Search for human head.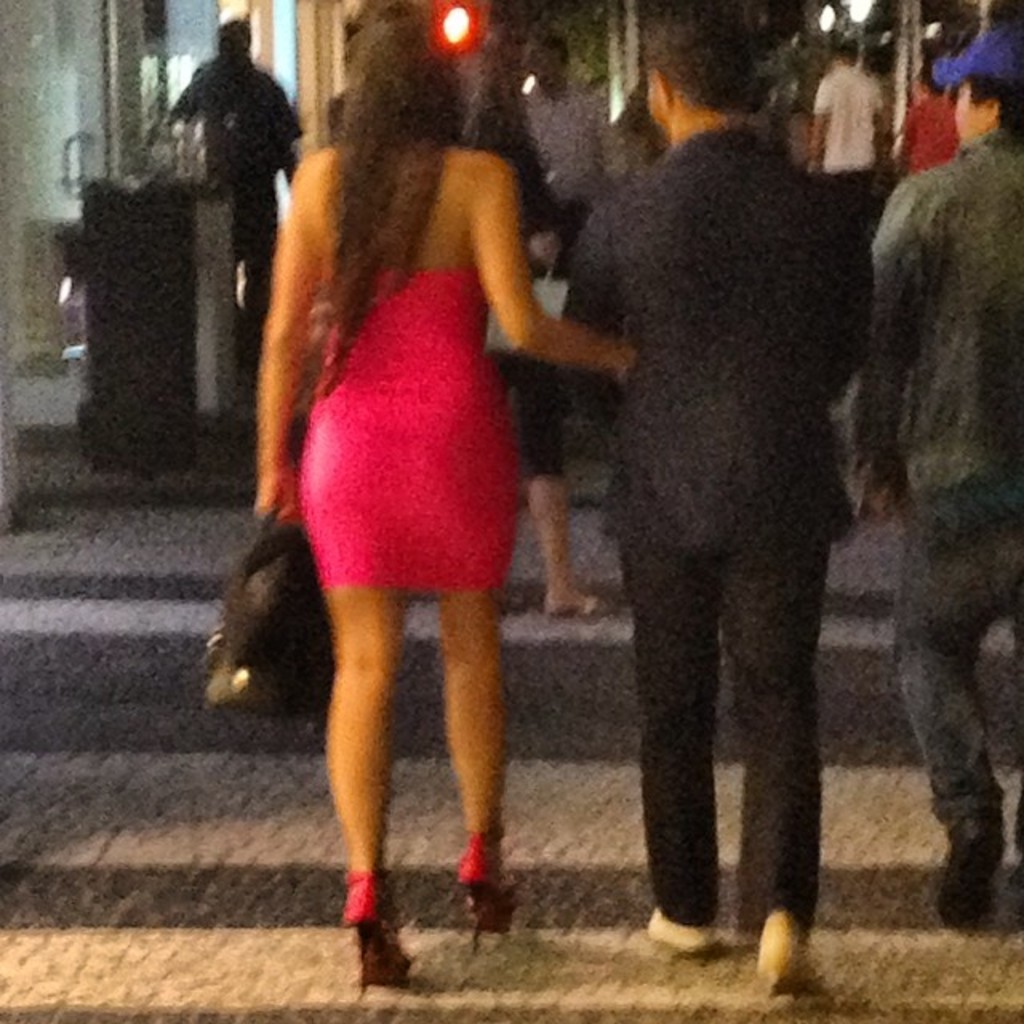
Found at <box>629,3,786,126</box>.
